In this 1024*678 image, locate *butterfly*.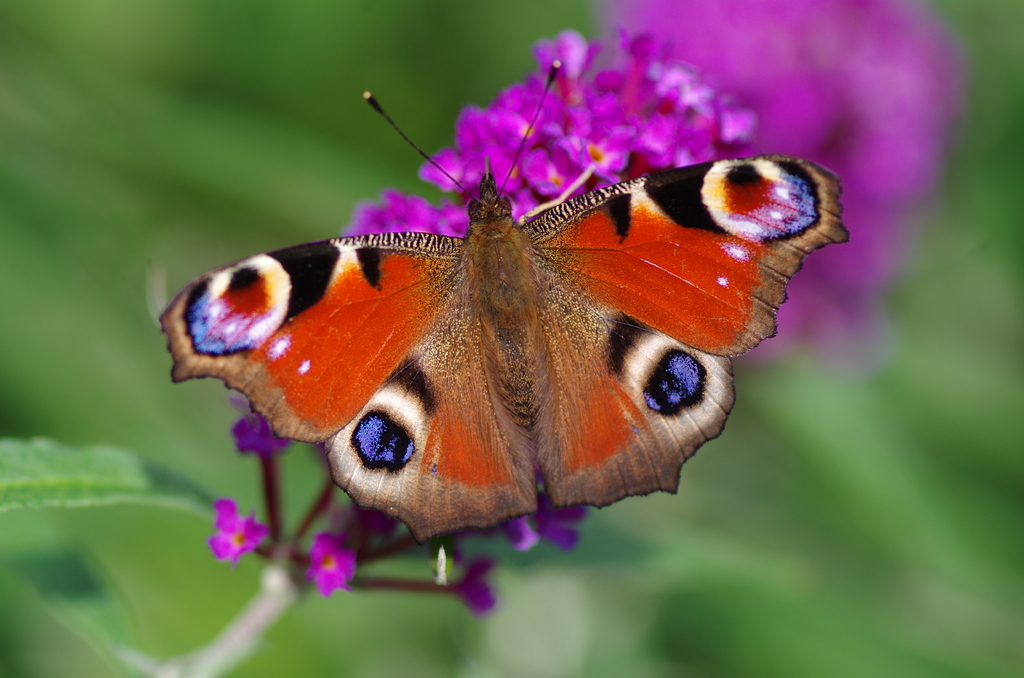
Bounding box: 158, 58, 856, 542.
